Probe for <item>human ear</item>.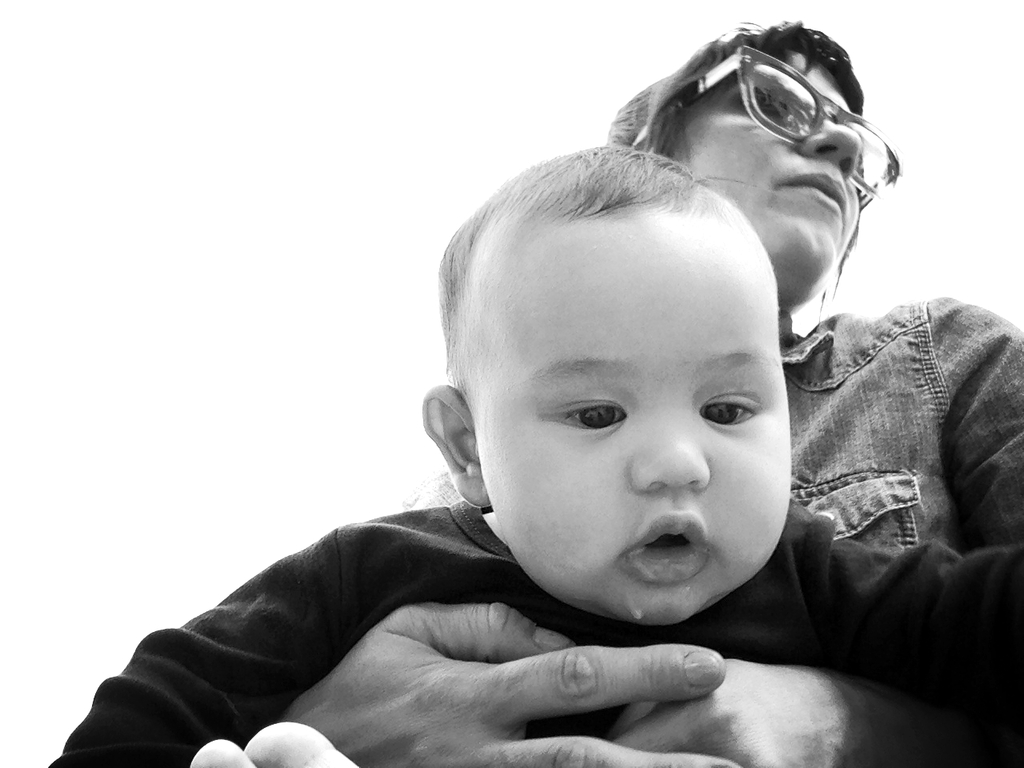
Probe result: [left=422, top=386, right=490, bottom=506].
